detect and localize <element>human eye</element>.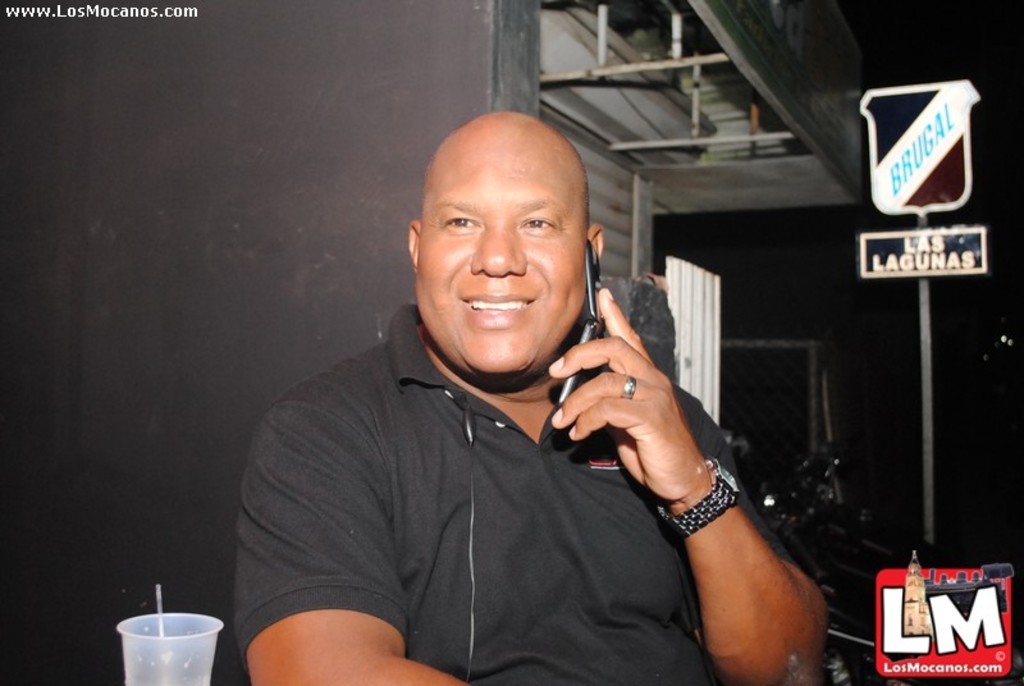
Localized at box=[517, 215, 558, 235].
